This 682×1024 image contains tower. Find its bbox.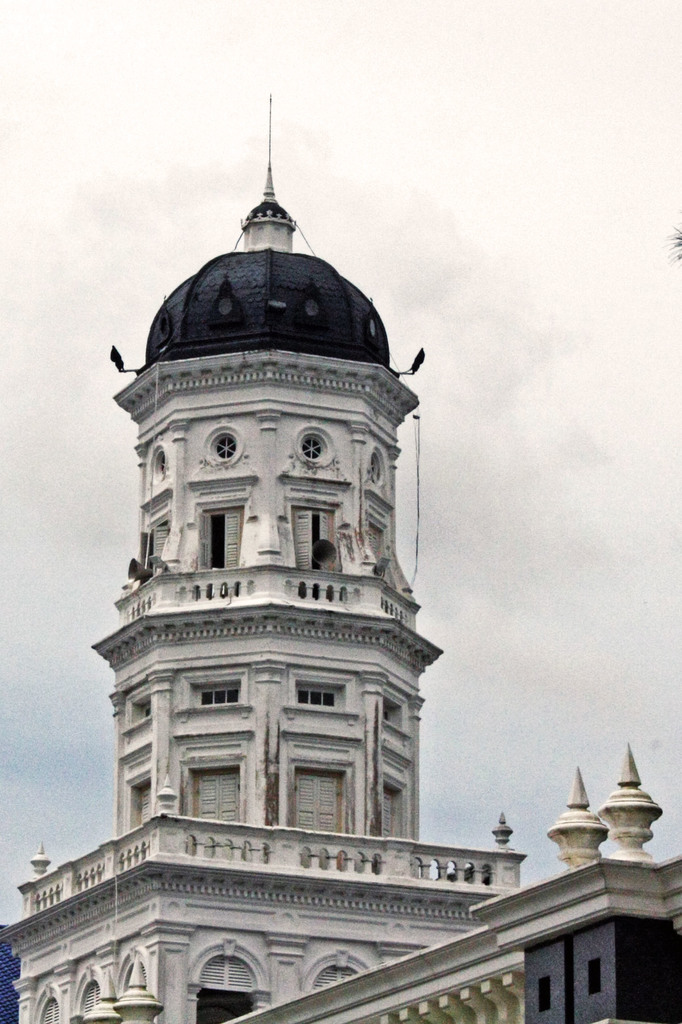
<box>90,94,445,848</box>.
